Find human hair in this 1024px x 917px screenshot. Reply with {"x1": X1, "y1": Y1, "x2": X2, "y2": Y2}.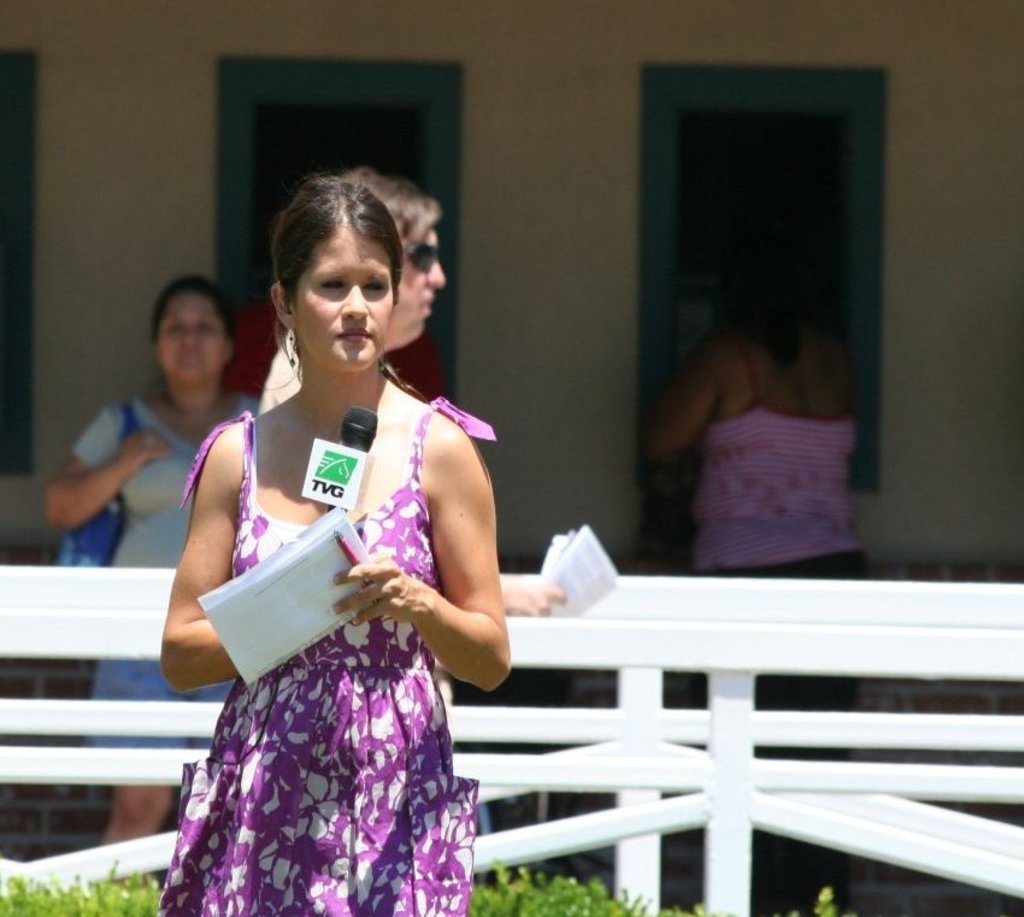
{"x1": 335, "y1": 174, "x2": 442, "y2": 270}.
